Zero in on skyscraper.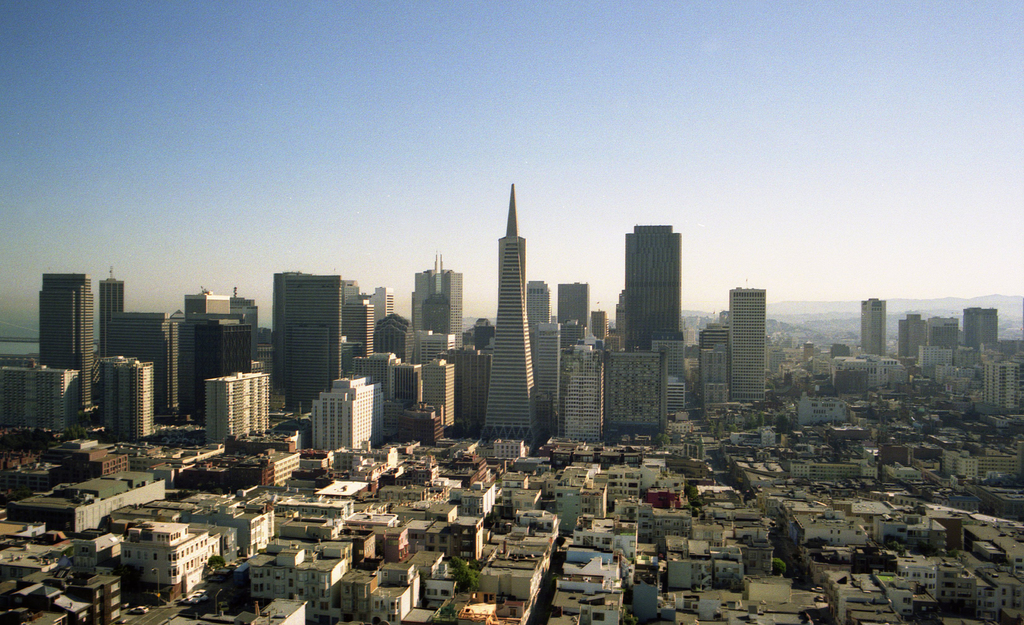
Zeroed in: (x1=525, y1=278, x2=550, y2=332).
